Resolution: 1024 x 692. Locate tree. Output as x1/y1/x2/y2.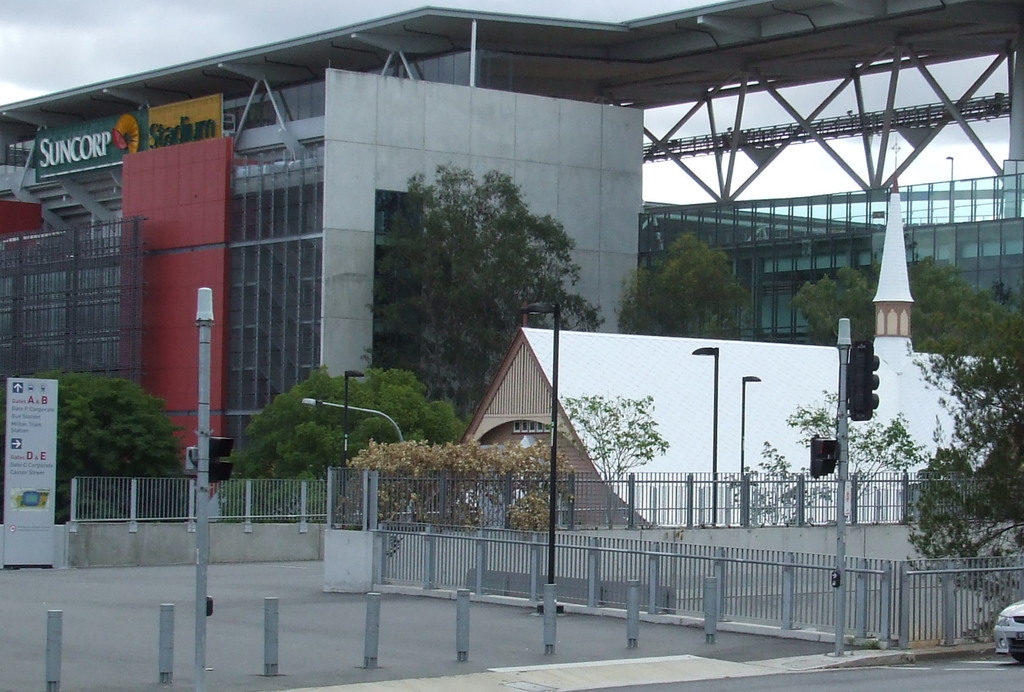
800/252/1023/356.
